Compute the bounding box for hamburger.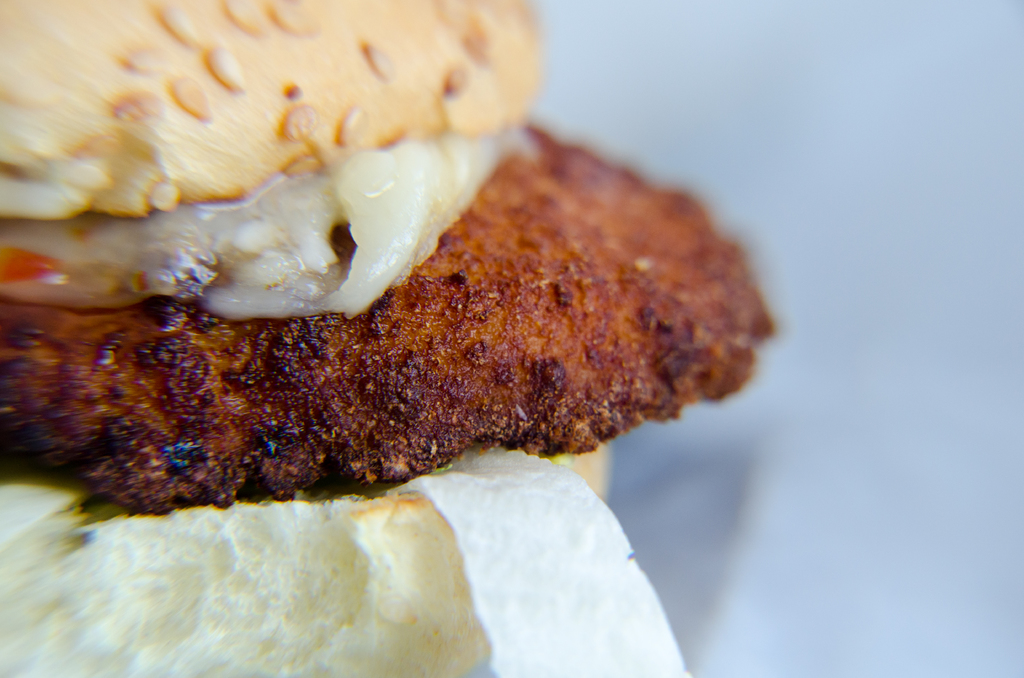
box(0, 0, 772, 677).
